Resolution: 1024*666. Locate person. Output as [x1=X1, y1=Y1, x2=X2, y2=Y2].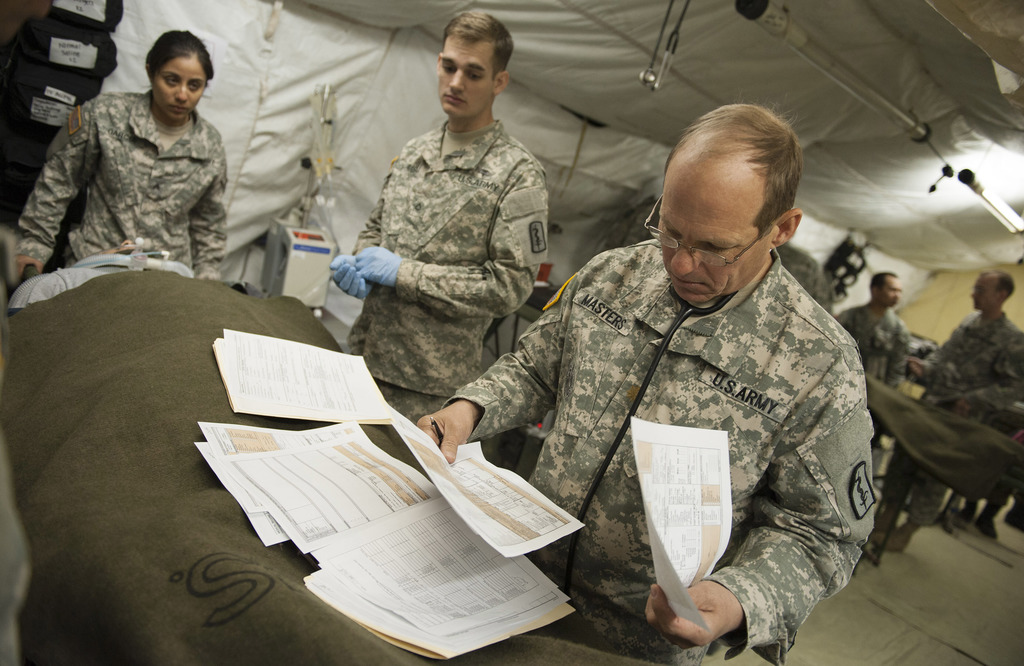
[x1=438, y1=114, x2=872, y2=661].
